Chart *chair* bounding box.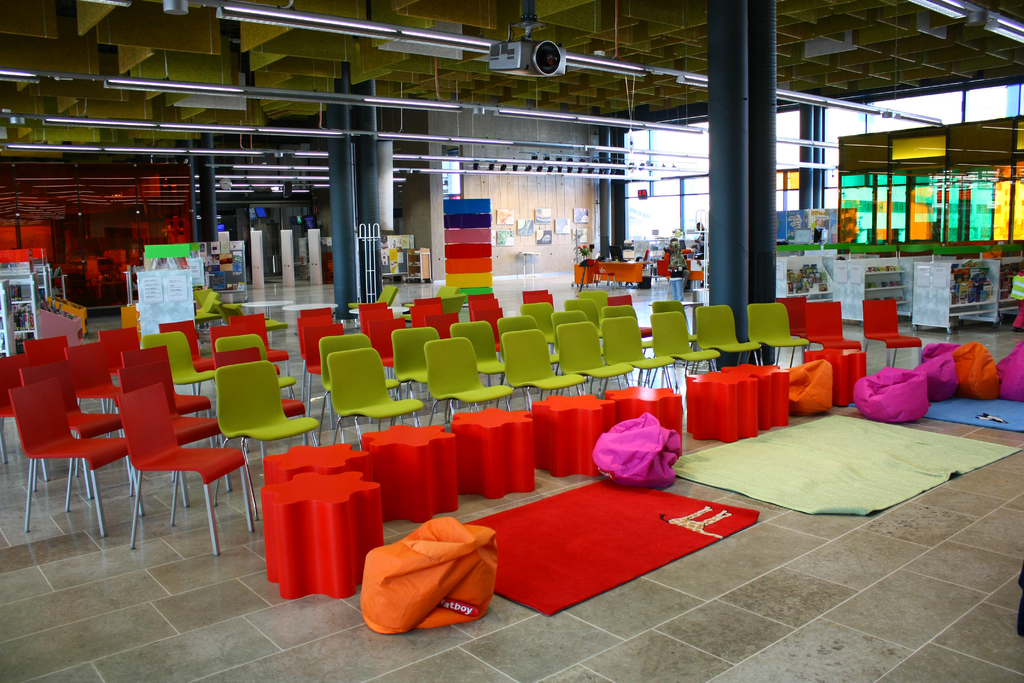
Charted: l=557, t=318, r=627, b=401.
